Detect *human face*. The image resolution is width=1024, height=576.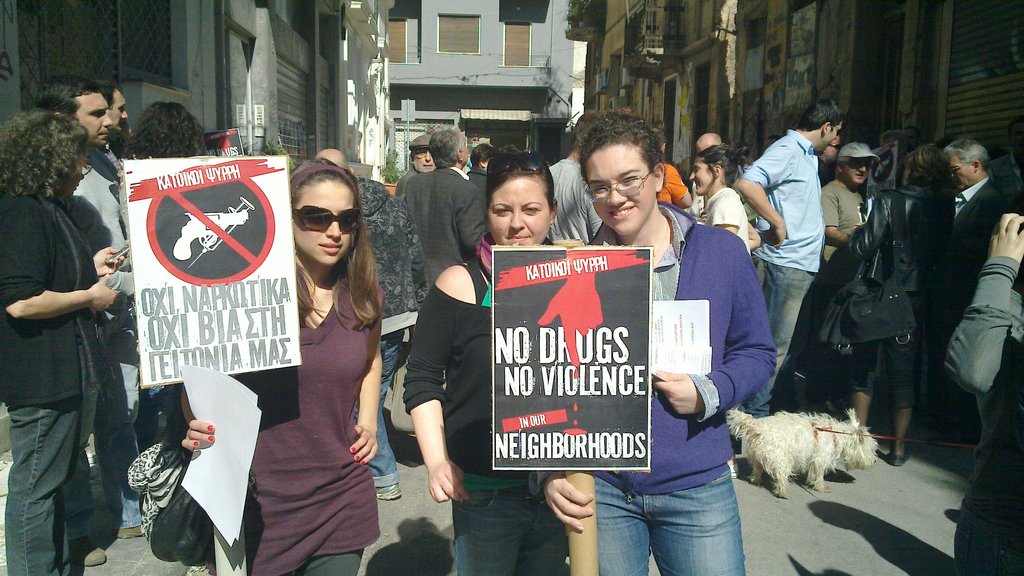
box=[294, 175, 355, 264].
